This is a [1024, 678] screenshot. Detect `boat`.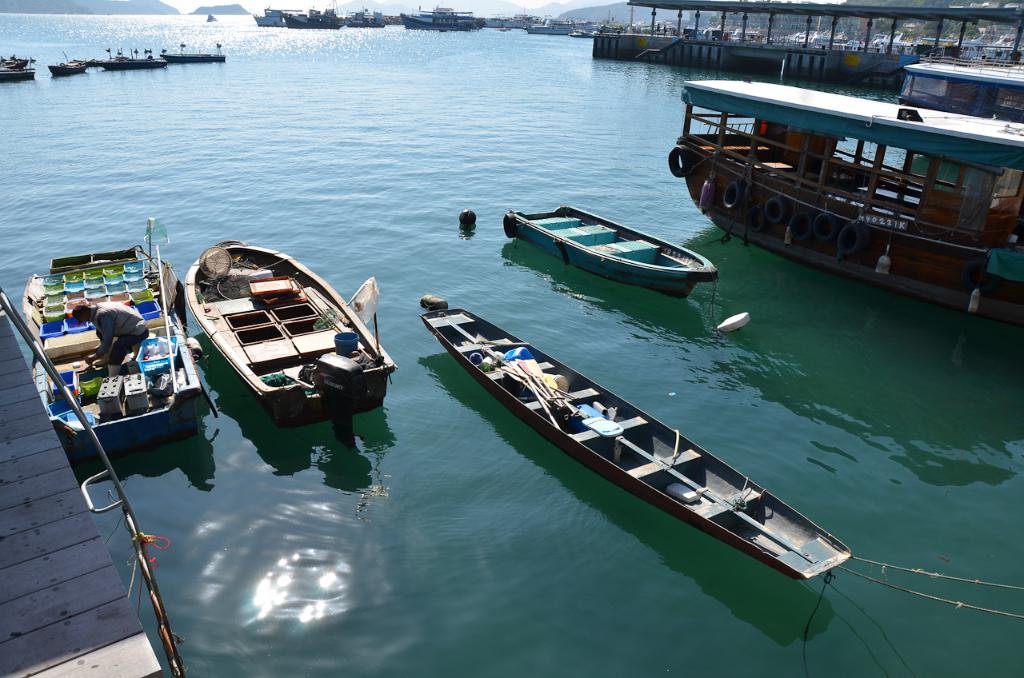
[x1=160, y1=48, x2=228, y2=70].
